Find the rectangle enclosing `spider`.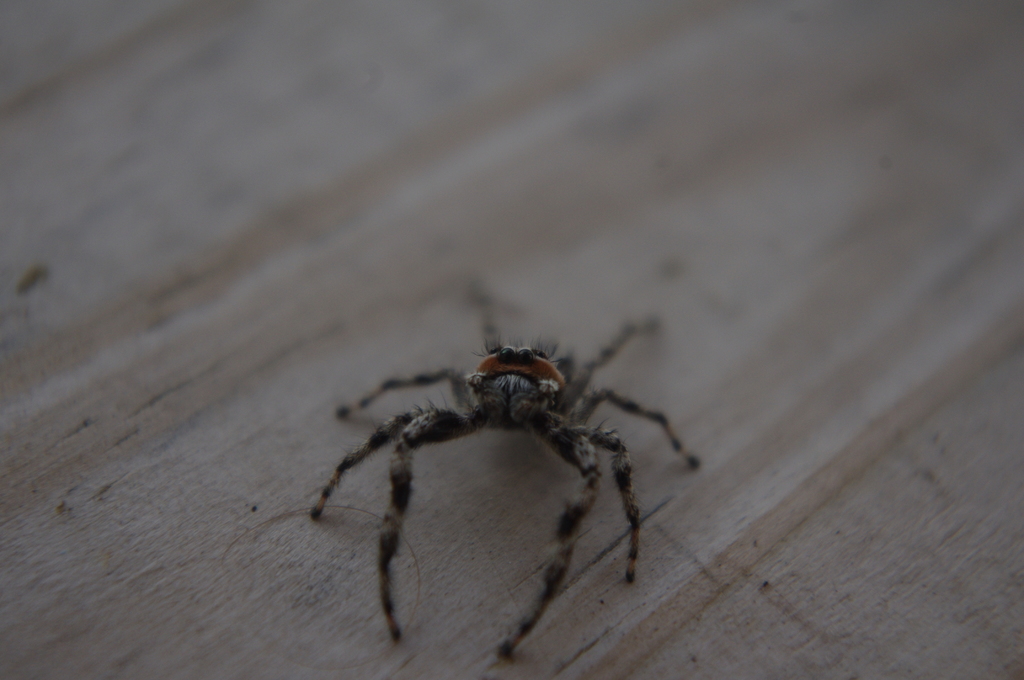
box=[306, 280, 709, 668].
